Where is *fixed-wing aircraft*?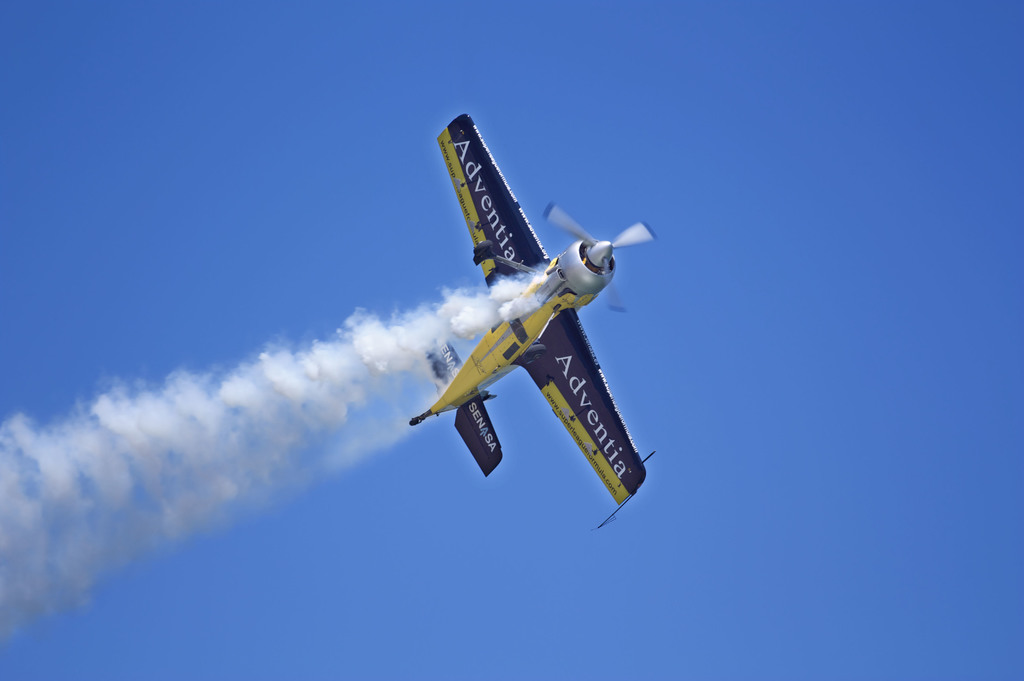
x1=403 y1=110 x2=661 y2=513.
